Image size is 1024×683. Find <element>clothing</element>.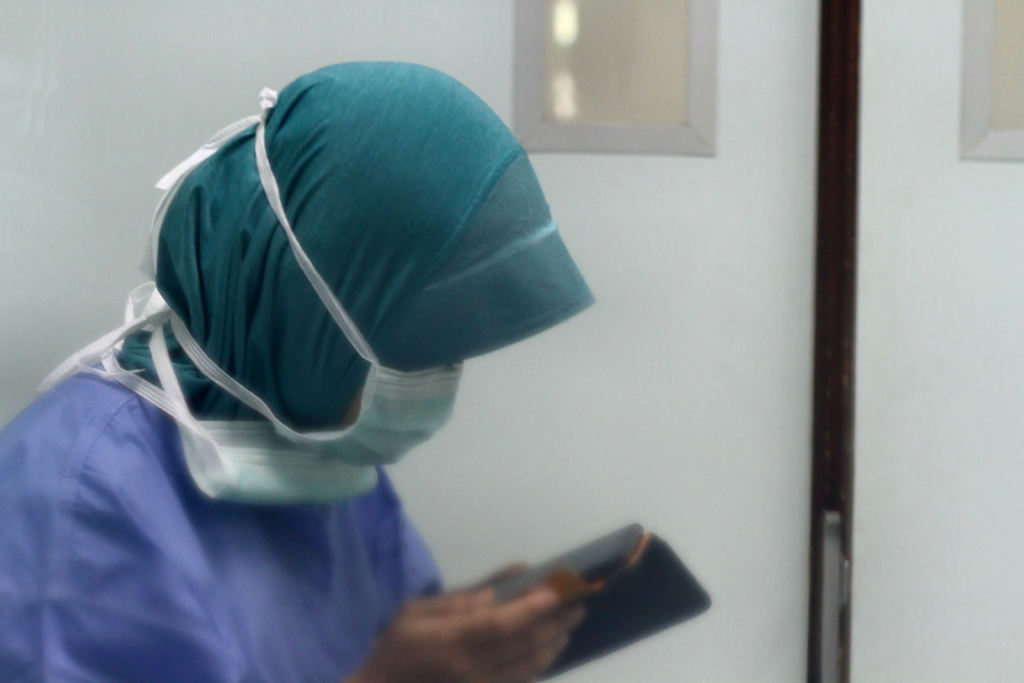
detection(53, 71, 611, 638).
